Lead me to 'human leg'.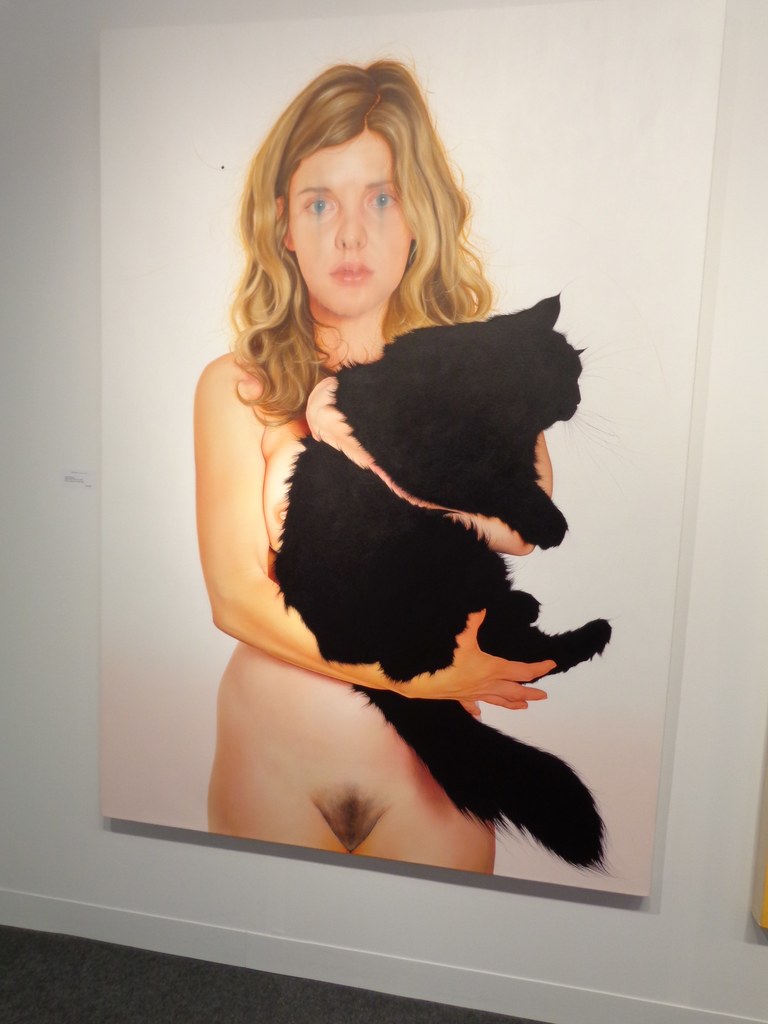
Lead to bbox(209, 643, 353, 852).
